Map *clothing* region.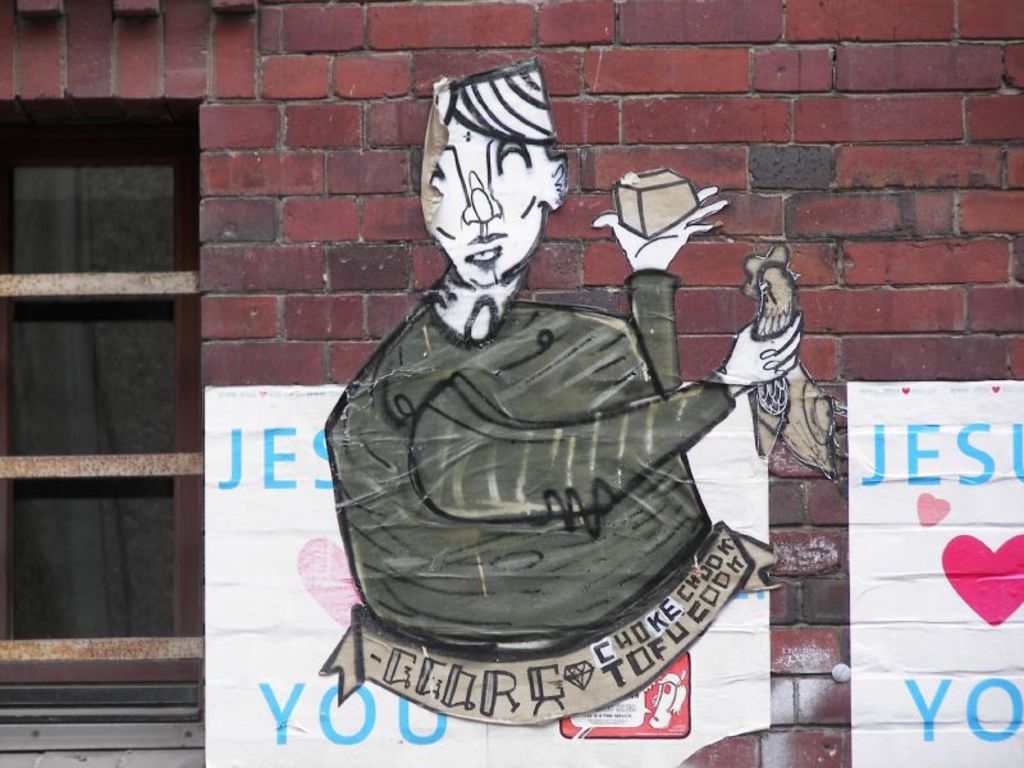
Mapped to <region>308, 253, 764, 637</region>.
